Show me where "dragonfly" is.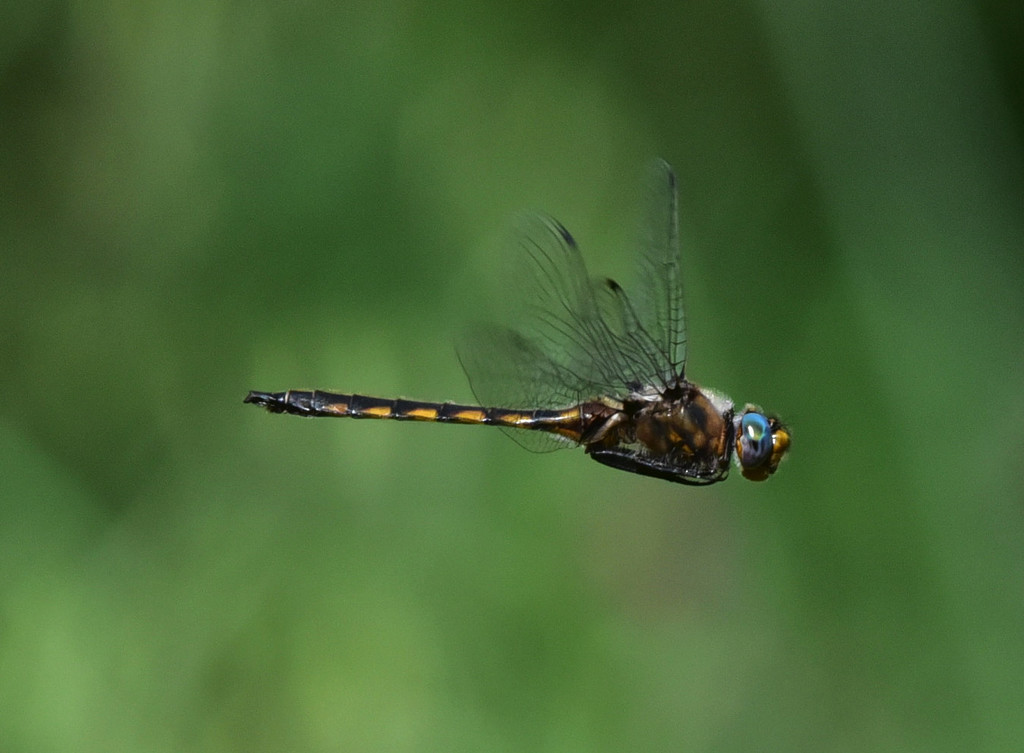
"dragonfly" is at bbox=(243, 154, 793, 489).
